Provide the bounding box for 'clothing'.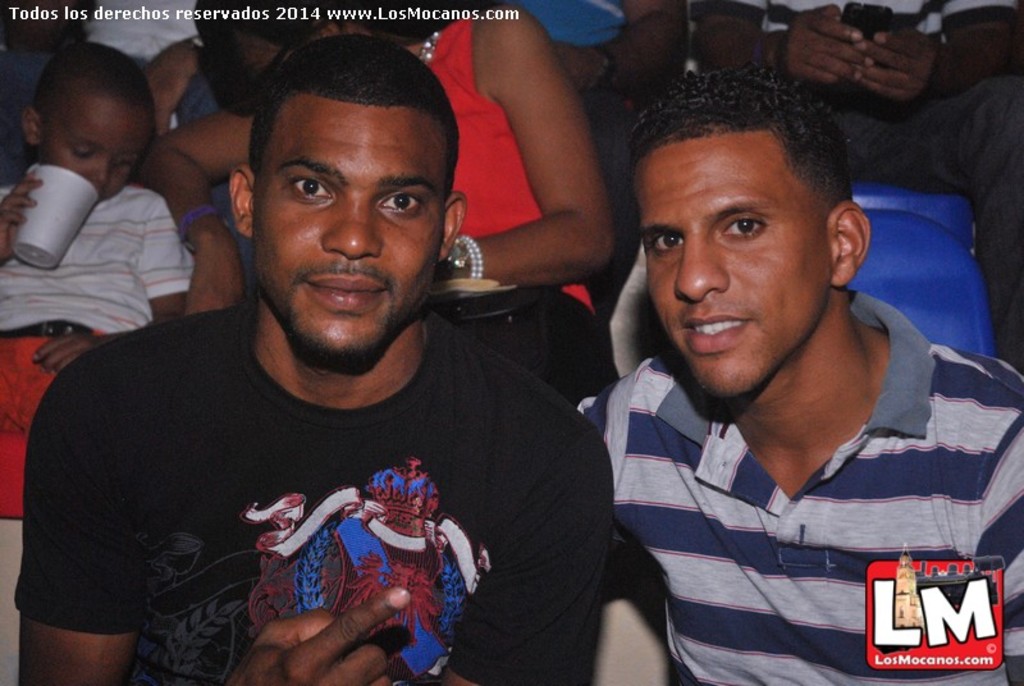
(x1=29, y1=303, x2=566, y2=669).
